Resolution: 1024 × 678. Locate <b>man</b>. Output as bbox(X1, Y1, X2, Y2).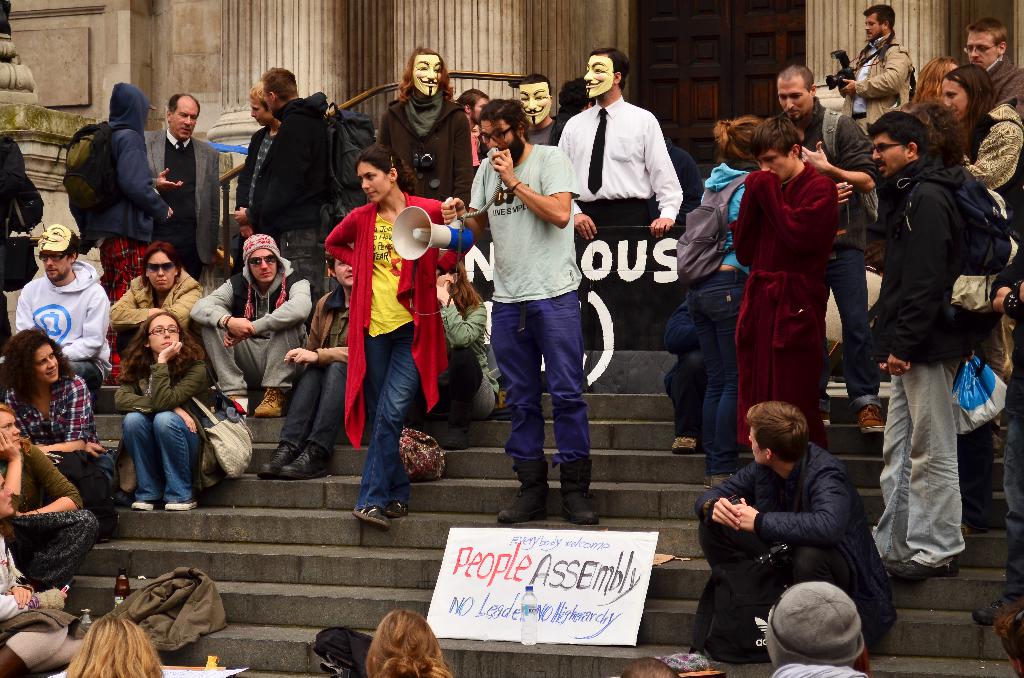
bbox(190, 234, 325, 428).
